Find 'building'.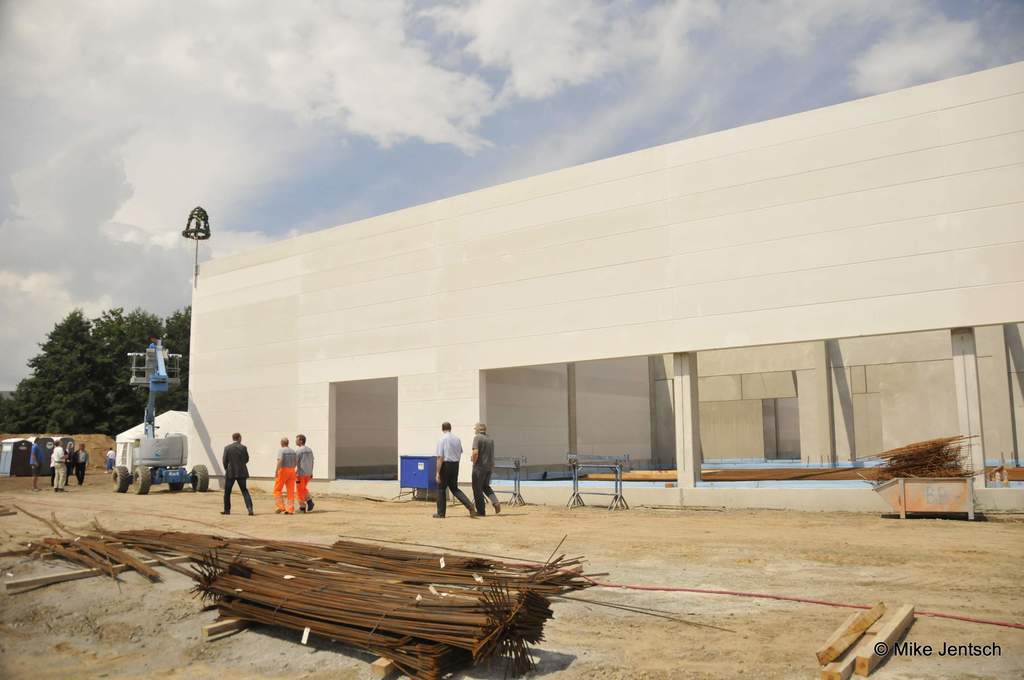
[left=186, top=54, right=1023, bottom=513].
